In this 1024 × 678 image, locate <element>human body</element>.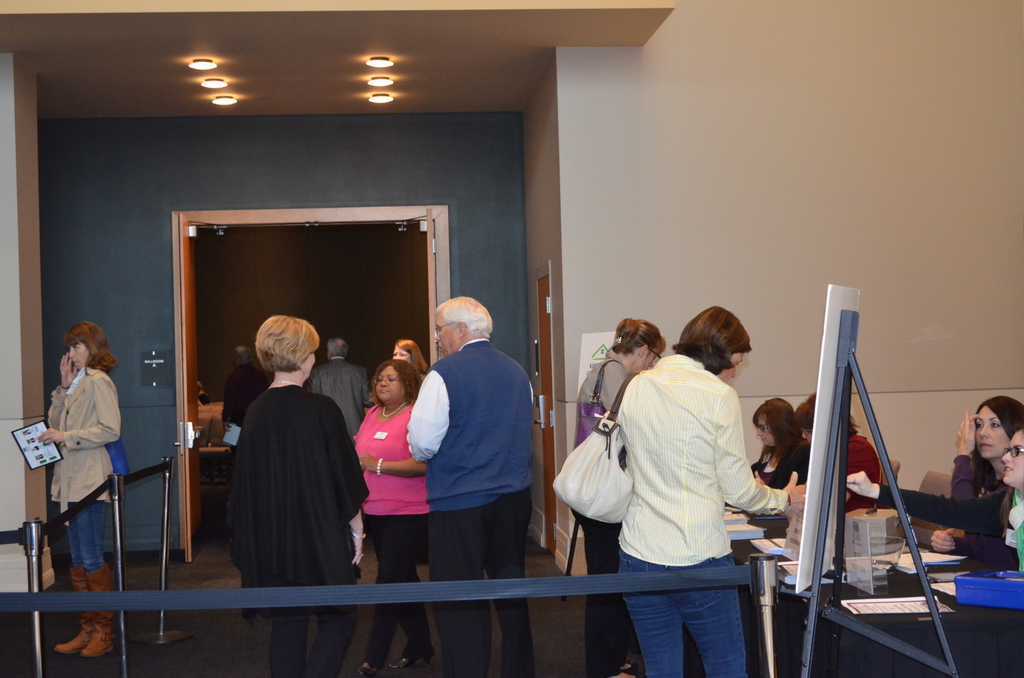
Bounding box: <bbox>401, 286, 555, 663</bbox>.
